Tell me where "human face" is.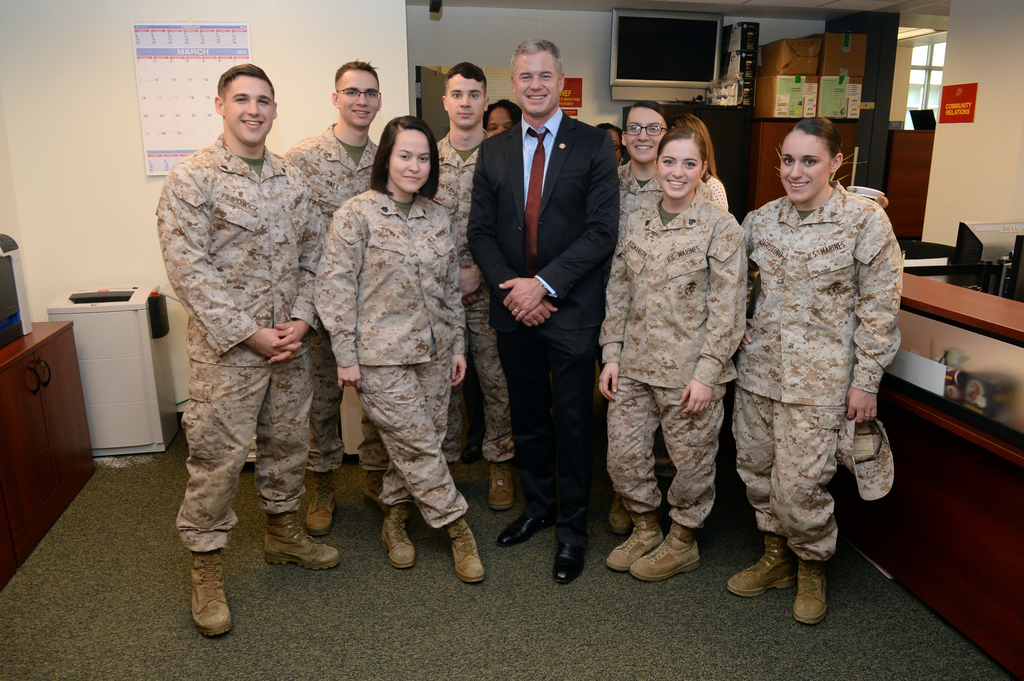
"human face" is at select_region(780, 124, 828, 199).
